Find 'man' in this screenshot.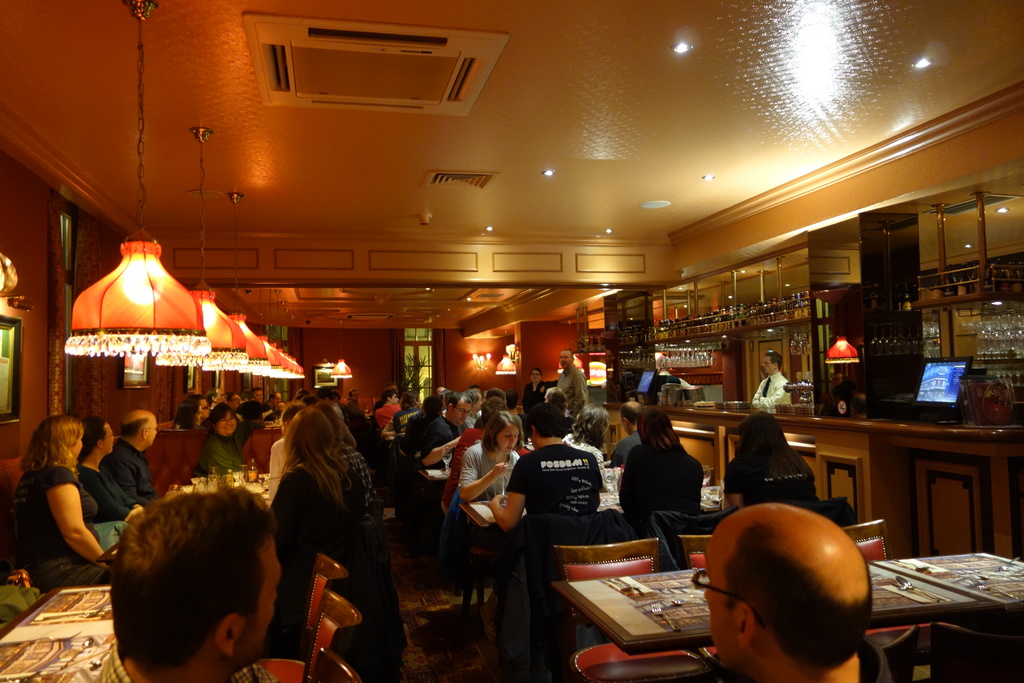
The bounding box for 'man' is box=[506, 390, 530, 442].
